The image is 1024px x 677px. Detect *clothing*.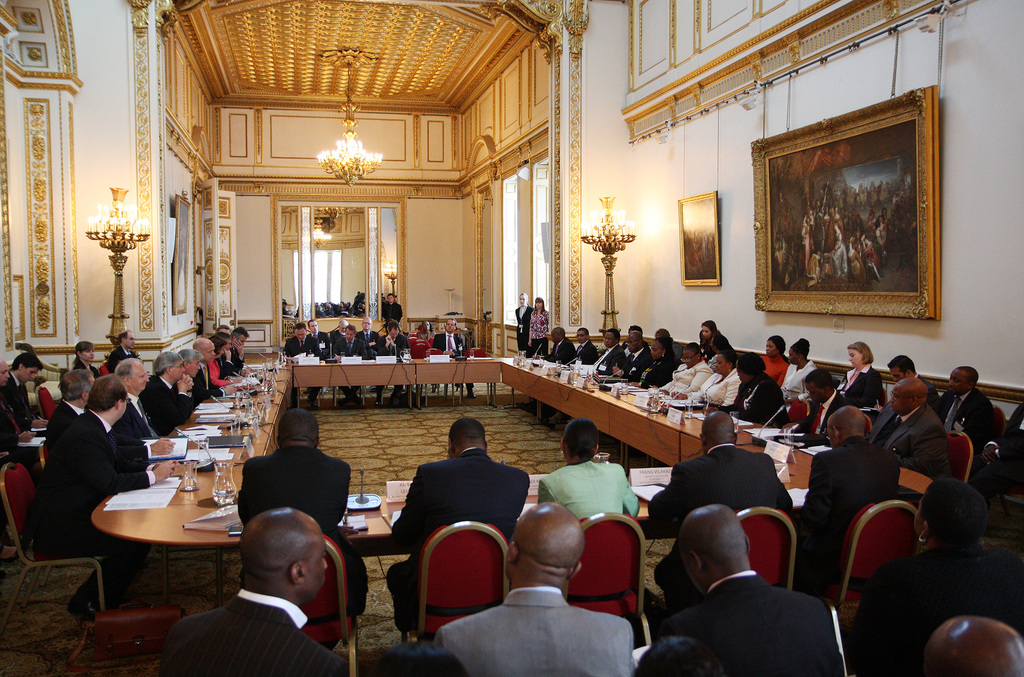
Detection: 796/436/900/603.
